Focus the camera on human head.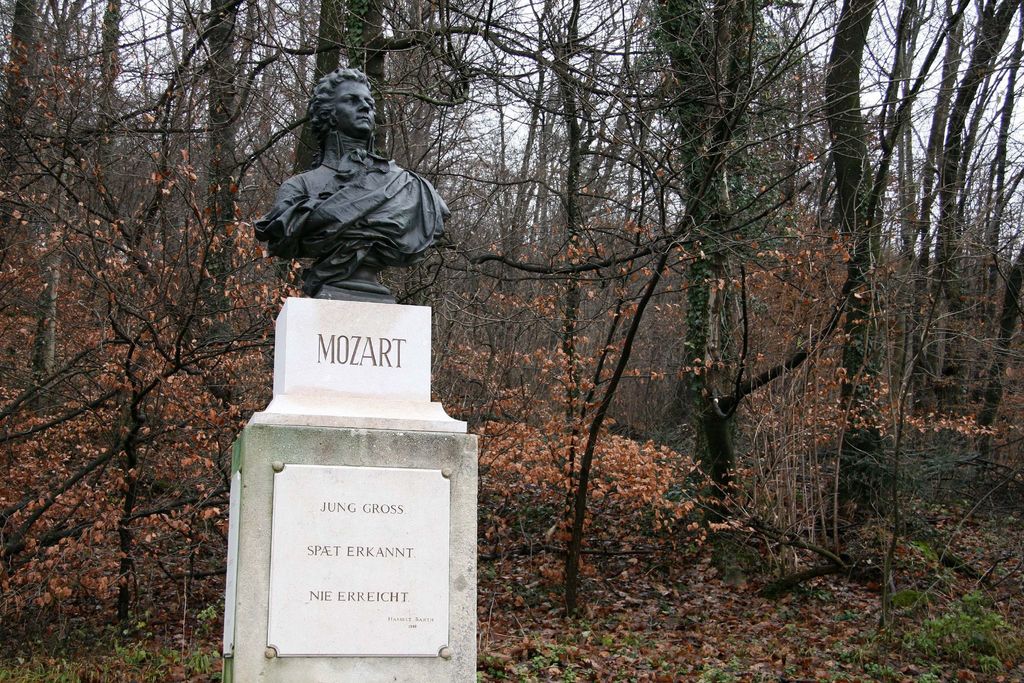
Focus region: locate(284, 58, 389, 164).
